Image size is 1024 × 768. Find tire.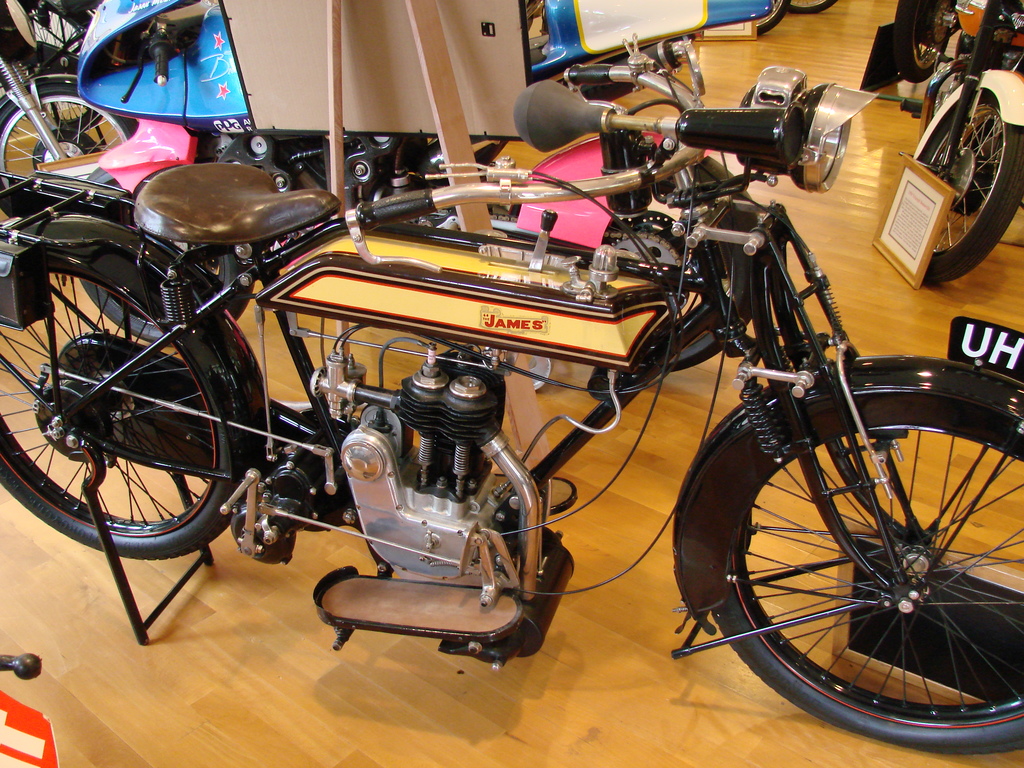
region(786, 0, 837, 13).
